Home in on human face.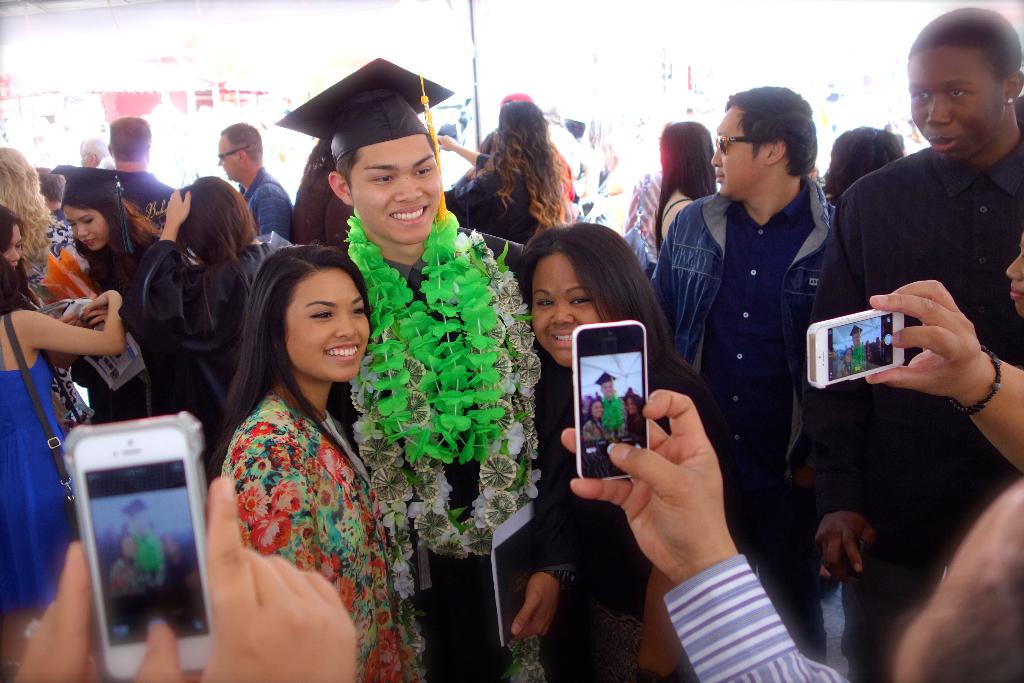
Homed in at x1=211, y1=136, x2=241, y2=183.
